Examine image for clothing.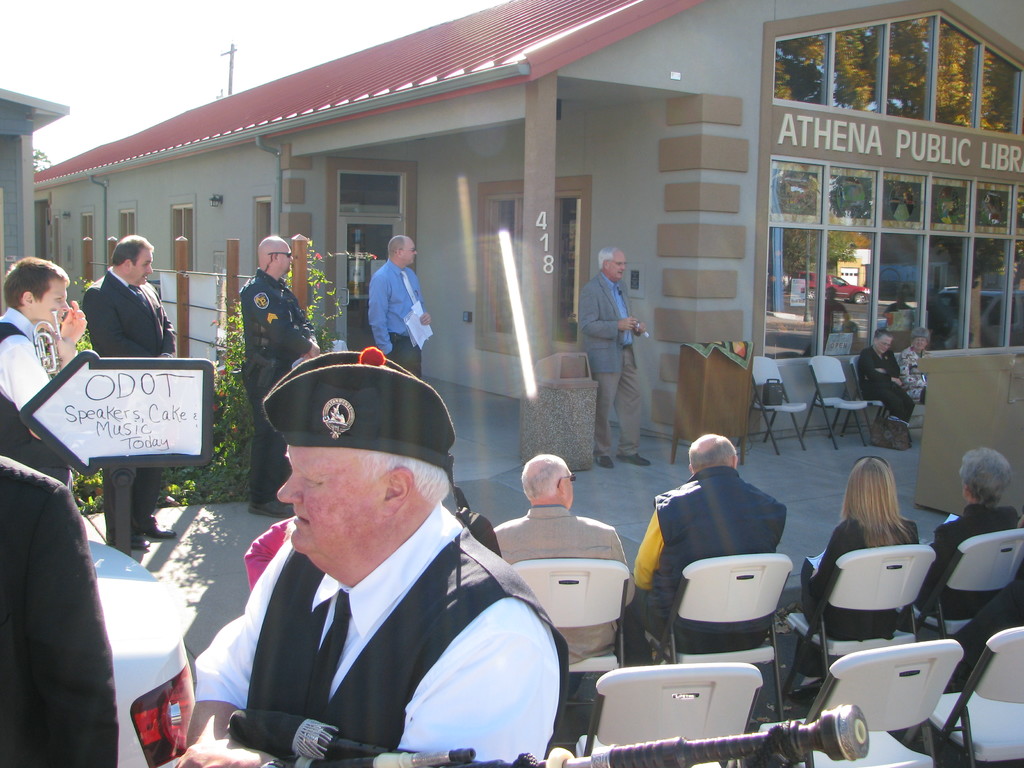
Examination result: box(367, 262, 422, 377).
